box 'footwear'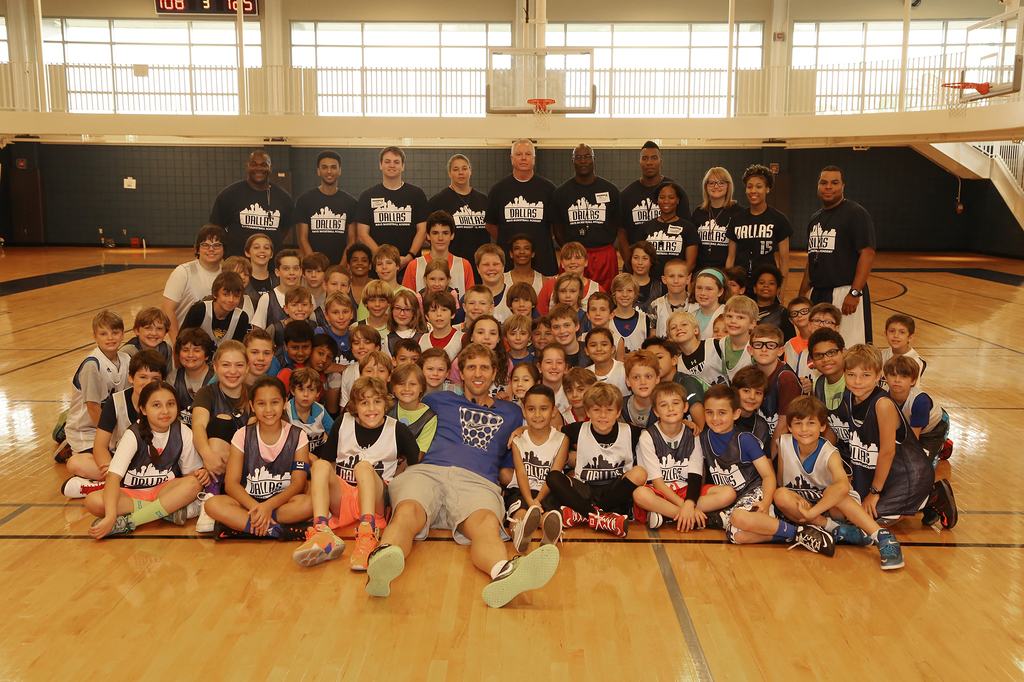
l=924, t=477, r=964, b=530
